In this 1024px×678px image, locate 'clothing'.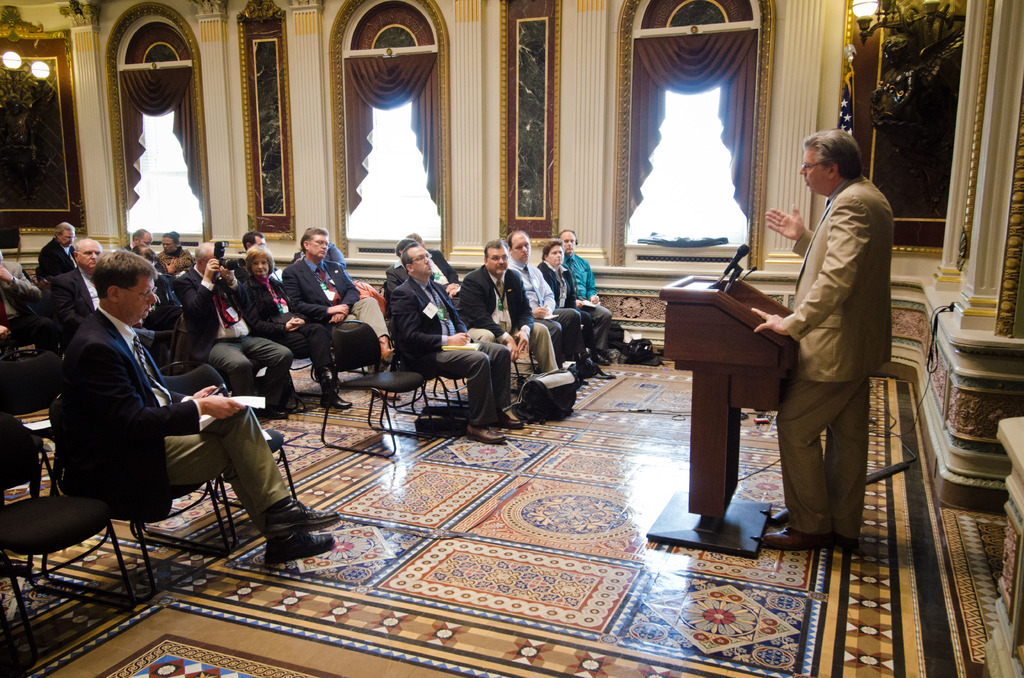
Bounding box: x1=297 y1=254 x2=383 y2=400.
